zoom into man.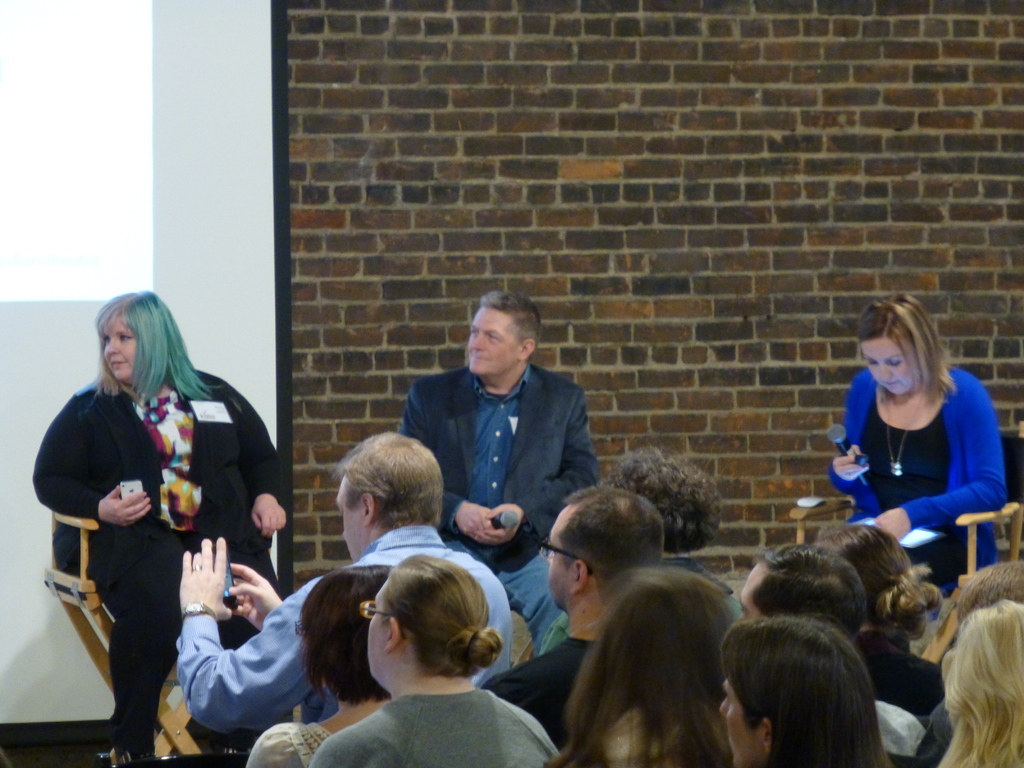
Zoom target: l=390, t=289, r=598, b=689.
